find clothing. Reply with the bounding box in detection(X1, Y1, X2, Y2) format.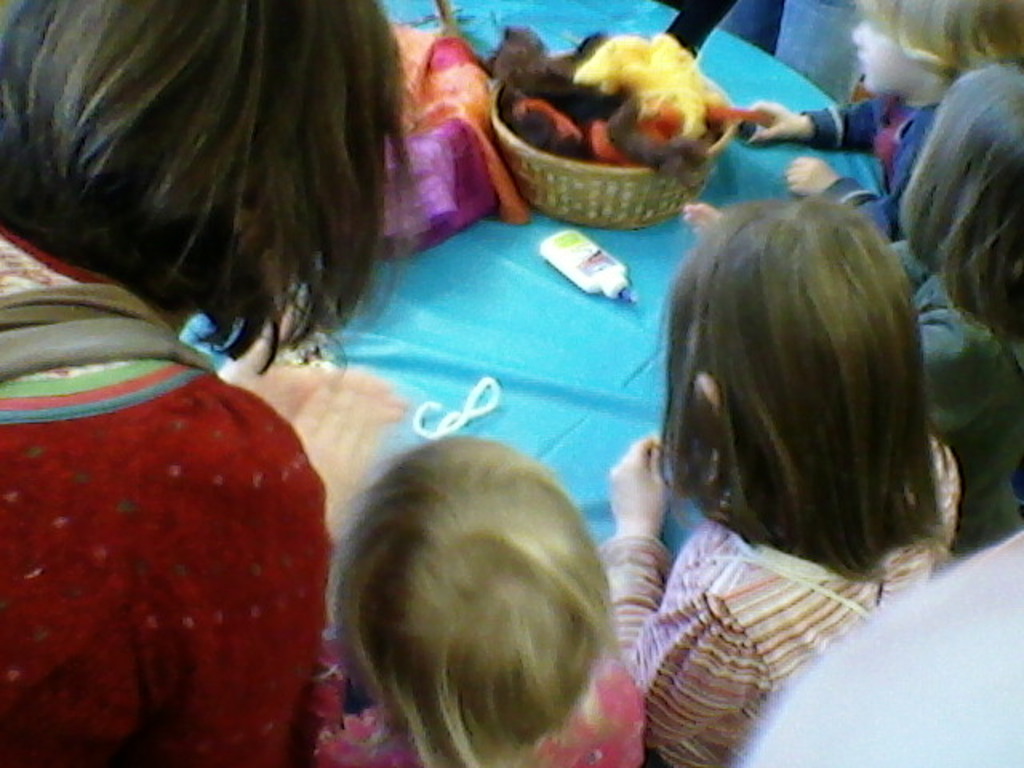
detection(598, 430, 966, 766).
